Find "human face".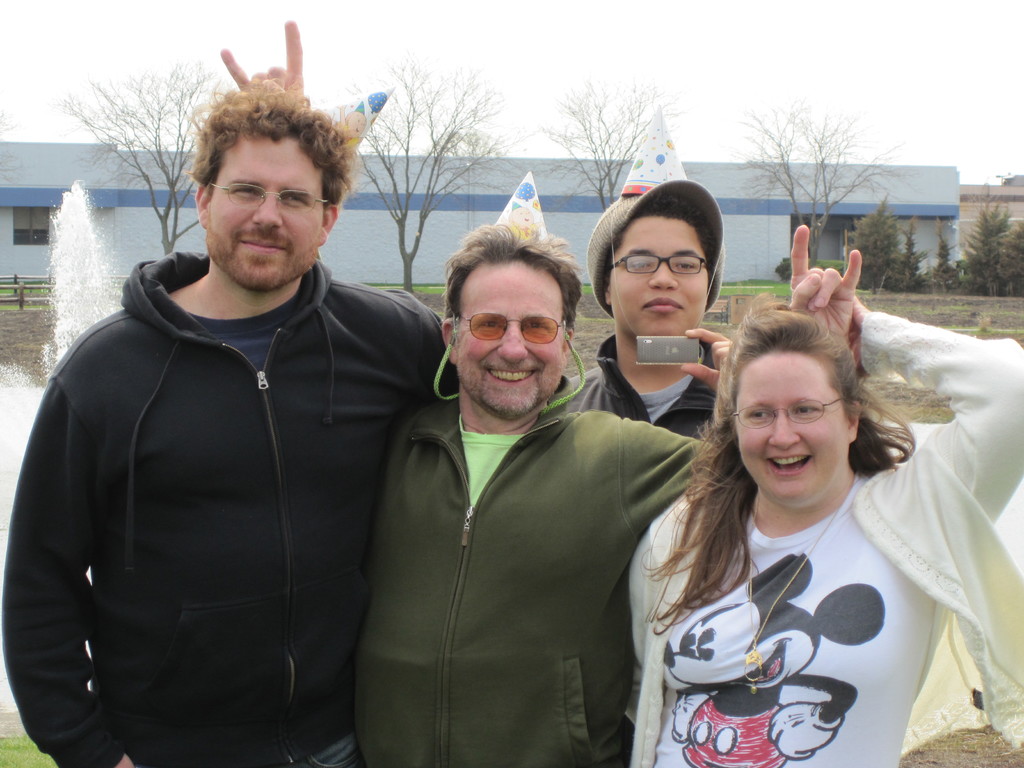
box=[606, 216, 707, 338].
